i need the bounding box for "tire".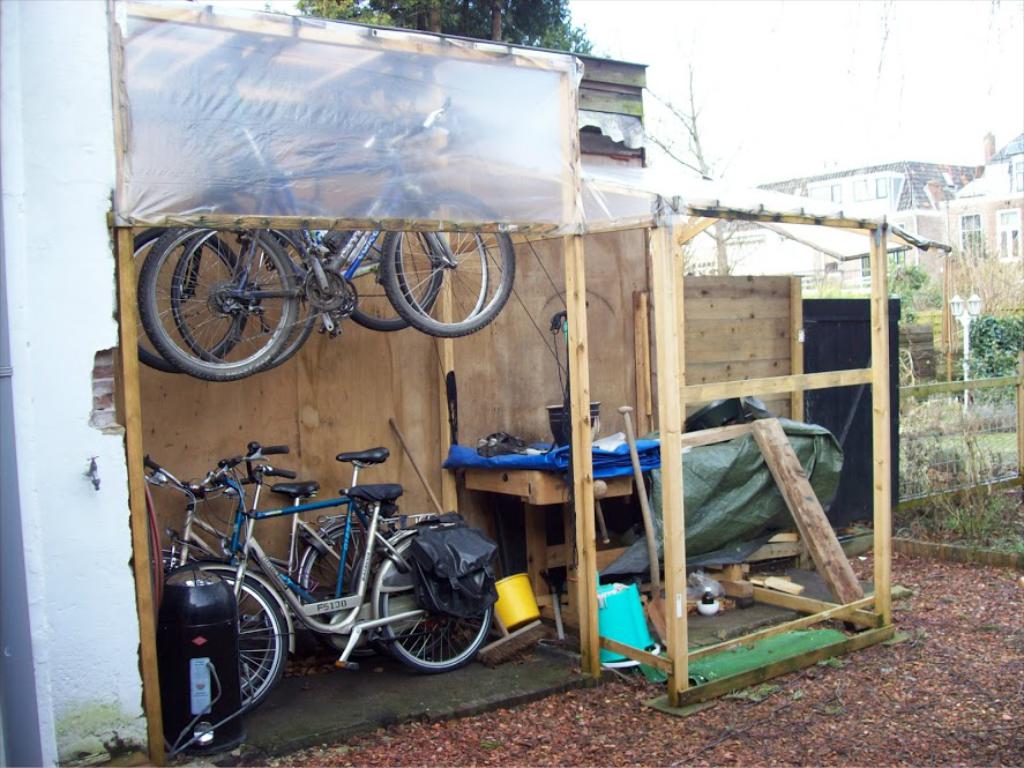
Here it is: (156, 557, 272, 689).
